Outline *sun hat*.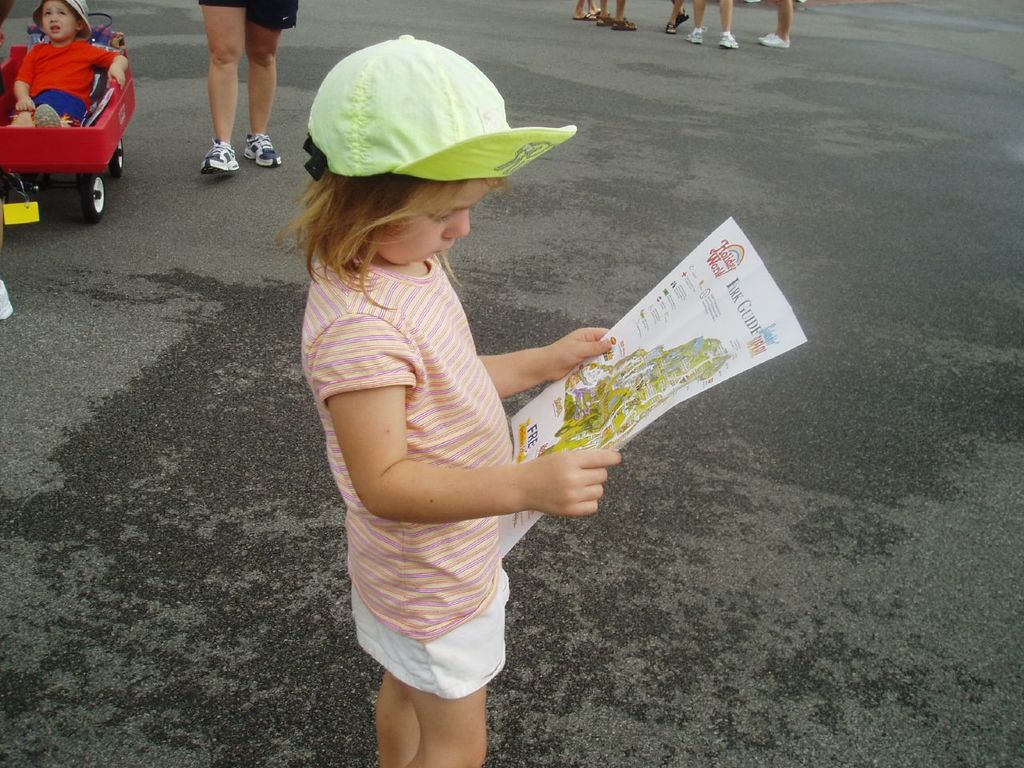
Outline: (x1=299, y1=30, x2=579, y2=182).
